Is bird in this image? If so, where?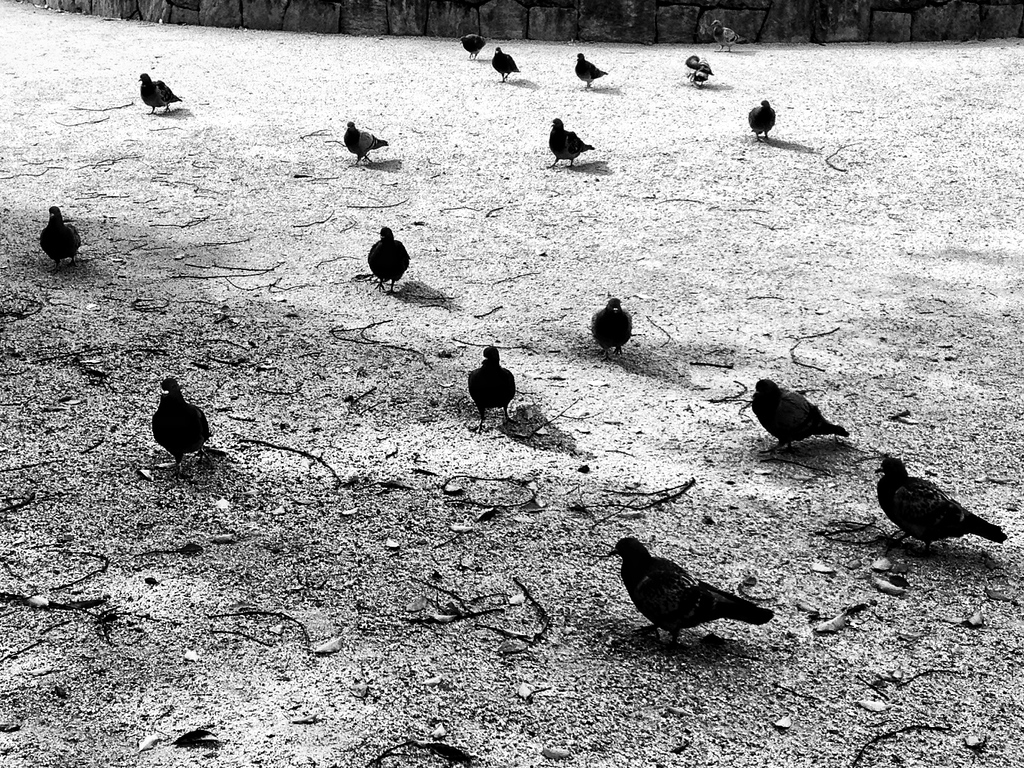
Yes, at box(39, 202, 82, 271).
